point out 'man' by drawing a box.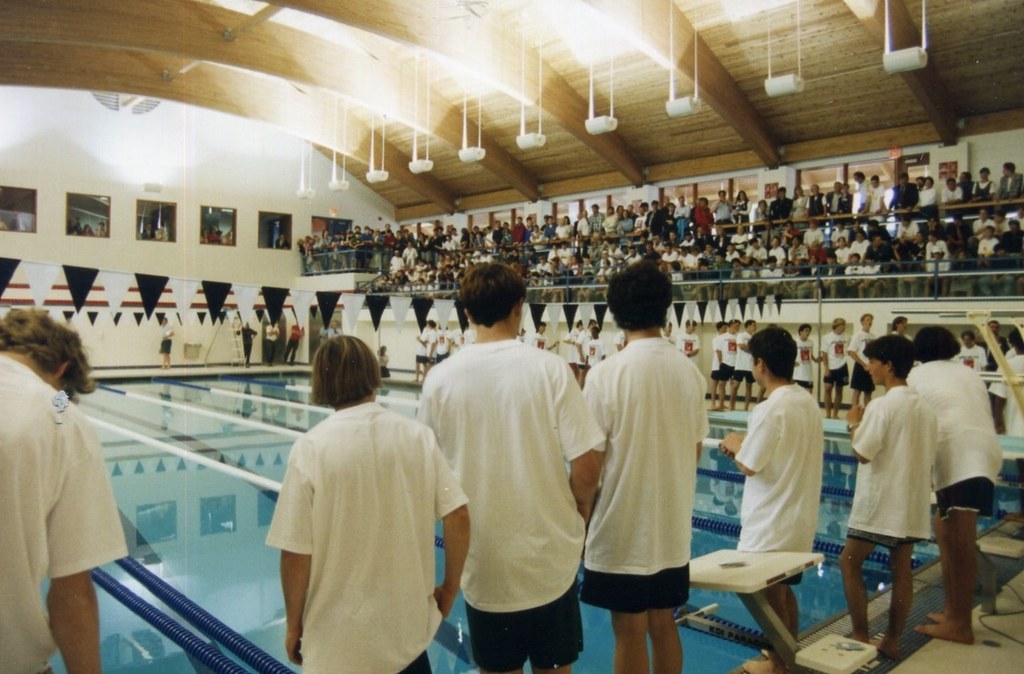
563,319,585,376.
